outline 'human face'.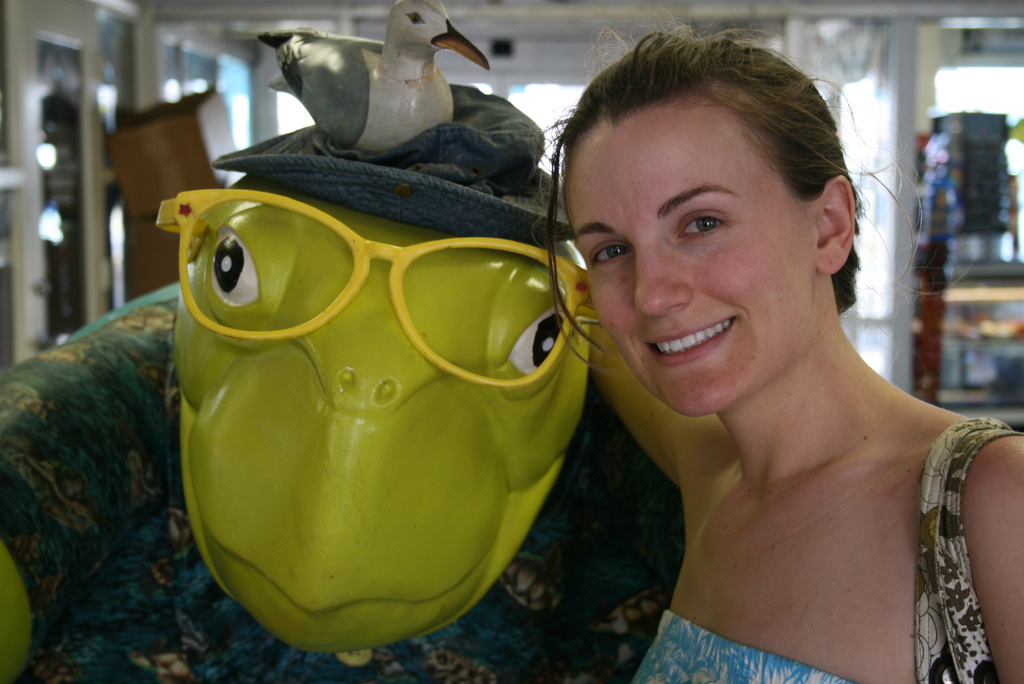
Outline: crop(565, 111, 815, 418).
